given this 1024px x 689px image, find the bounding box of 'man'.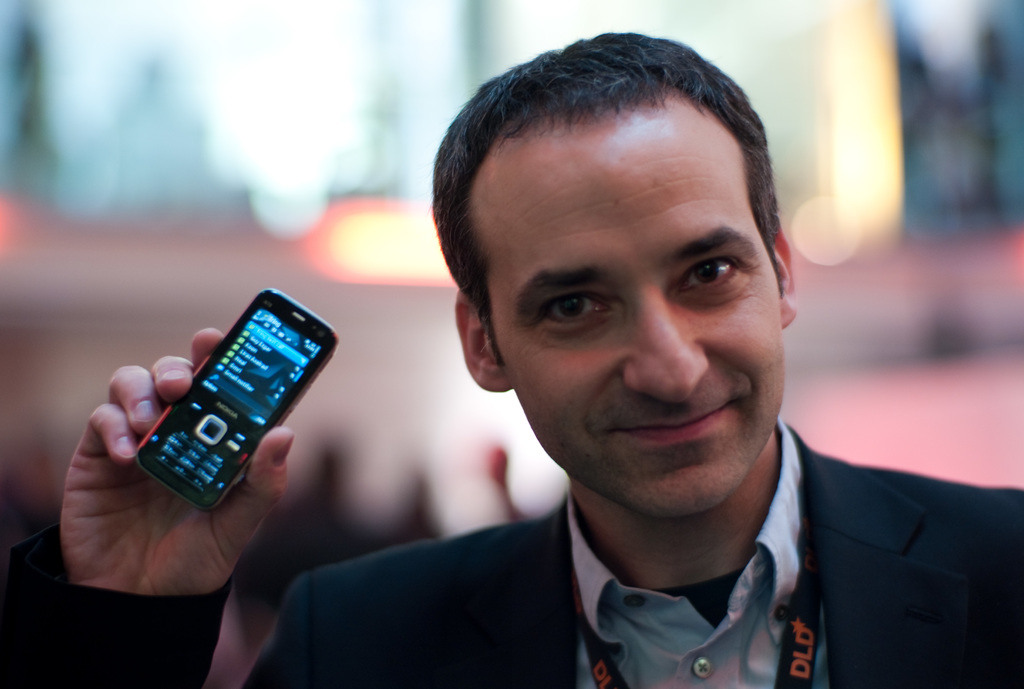
{"left": 0, "top": 30, "right": 1023, "bottom": 688}.
